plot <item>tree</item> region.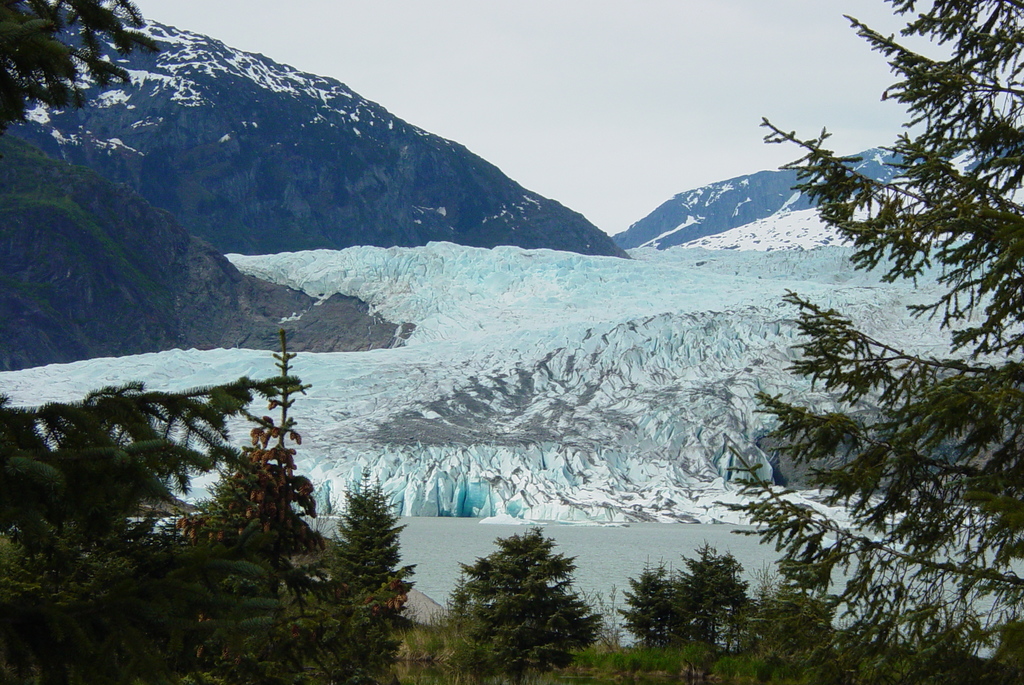
Plotted at box(708, 0, 1023, 684).
